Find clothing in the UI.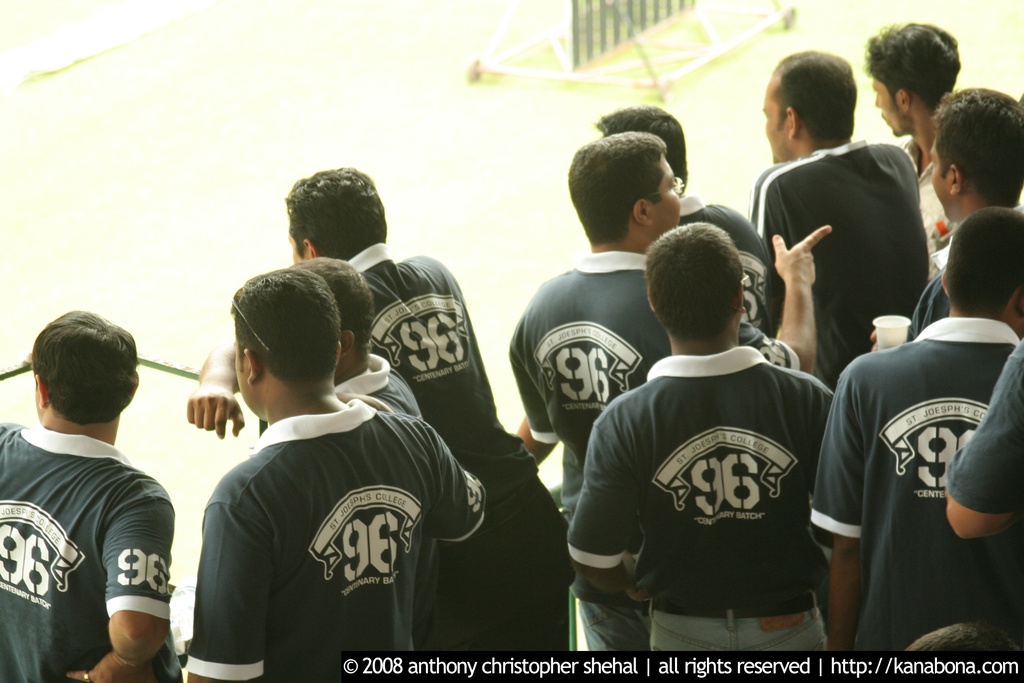
UI element at detection(662, 189, 796, 340).
